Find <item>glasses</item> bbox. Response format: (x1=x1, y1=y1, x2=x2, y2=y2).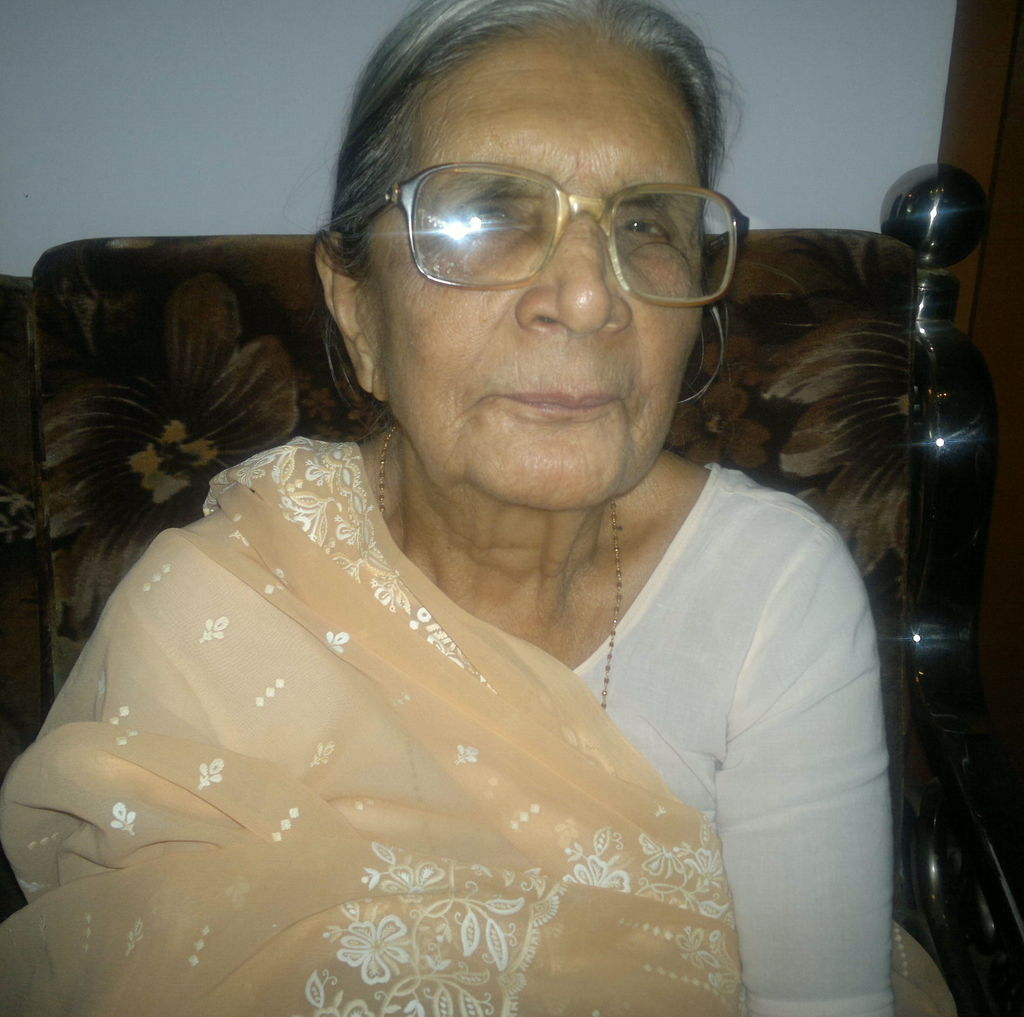
(x1=328, y1=157, x2=750, y2=308).
